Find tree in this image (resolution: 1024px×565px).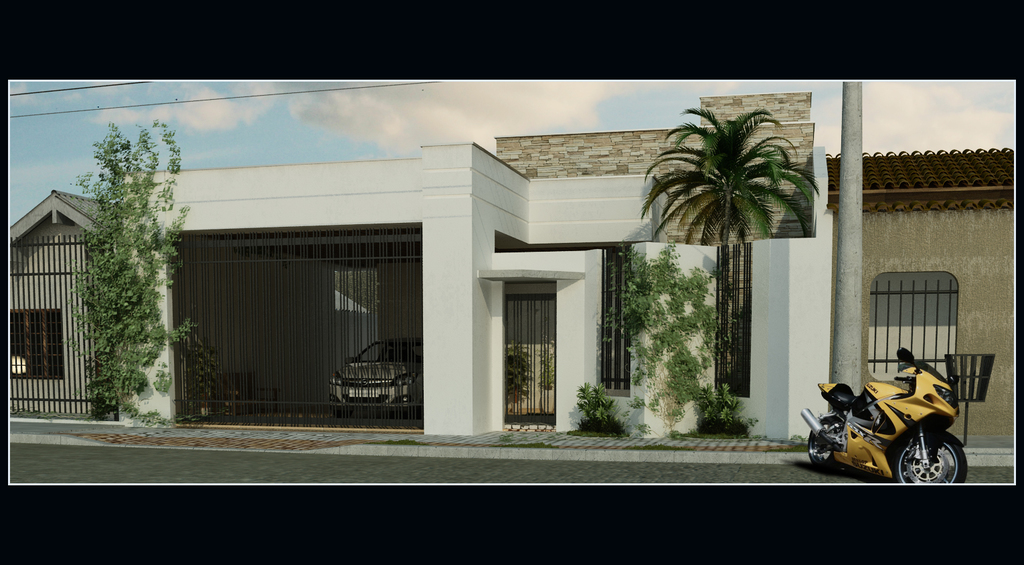
<bbox>638, 104, 825, 235</bbox>.
